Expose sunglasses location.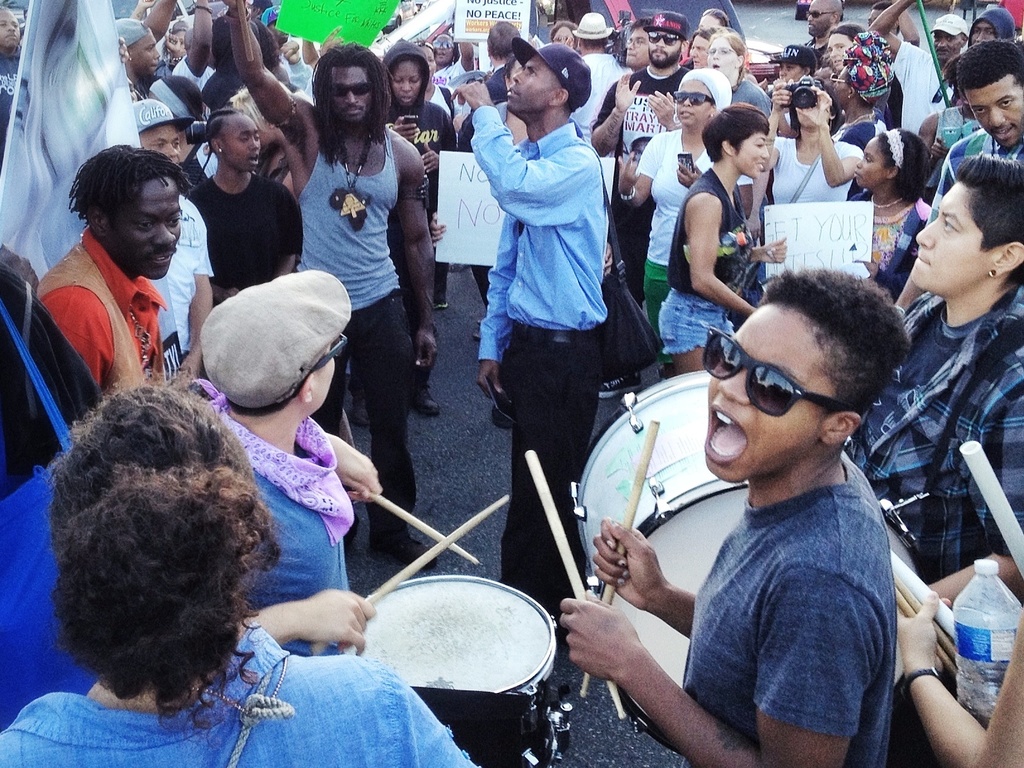
Exposed at bbox(434, 42, 454, 52).
